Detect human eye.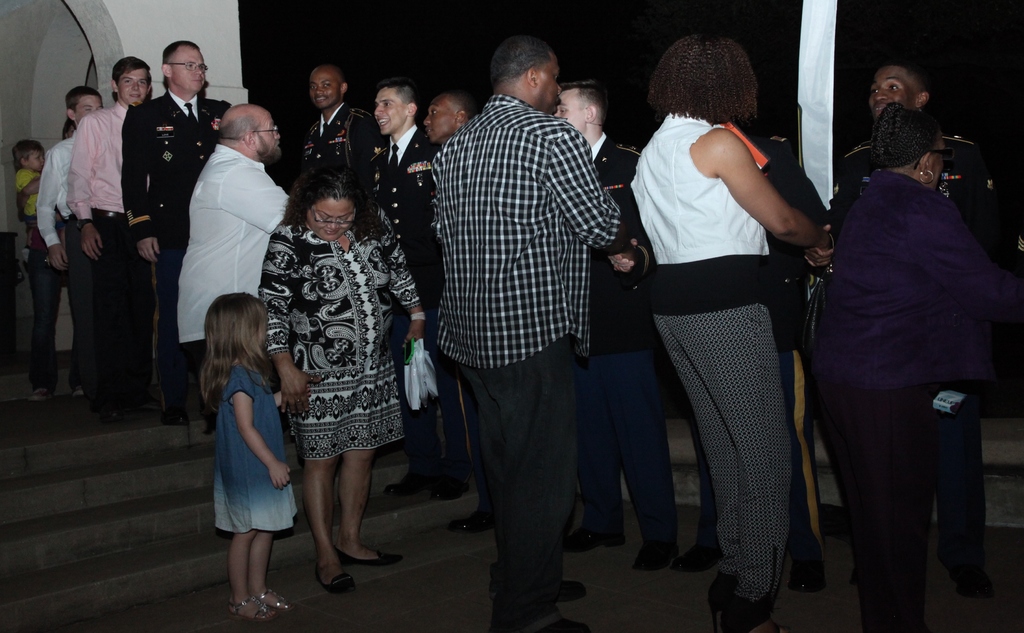
Detected at locate(139, 80, 147, 85).
